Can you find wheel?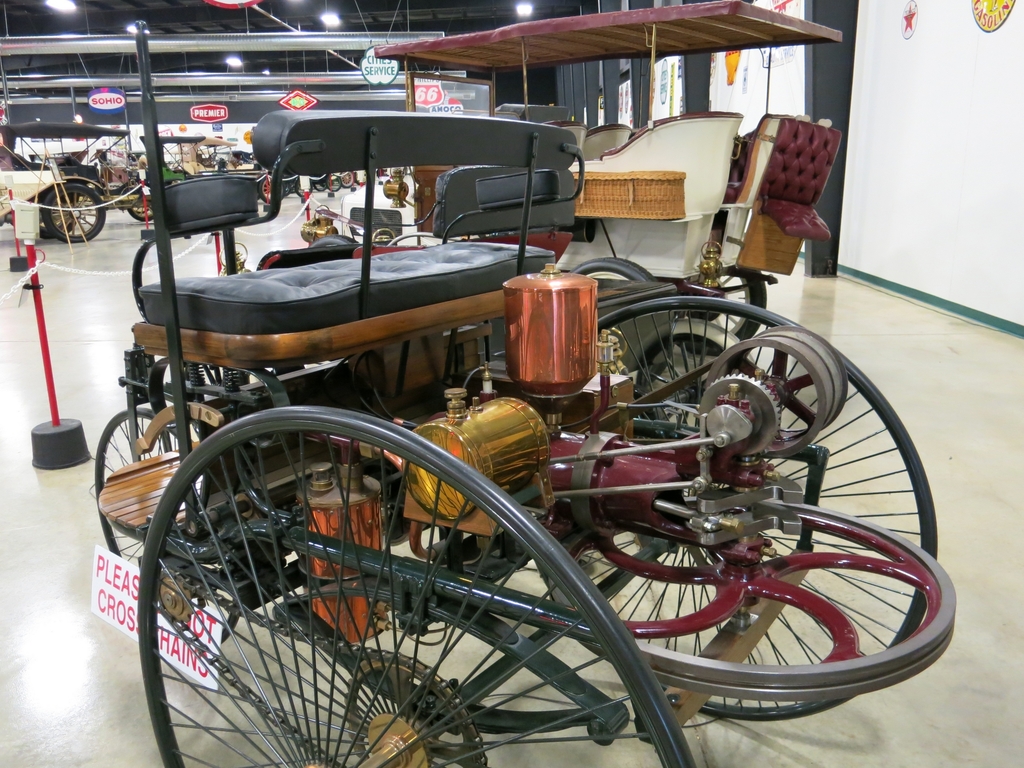
Yes, bounding box: box=[256, 184, 260, 200].
